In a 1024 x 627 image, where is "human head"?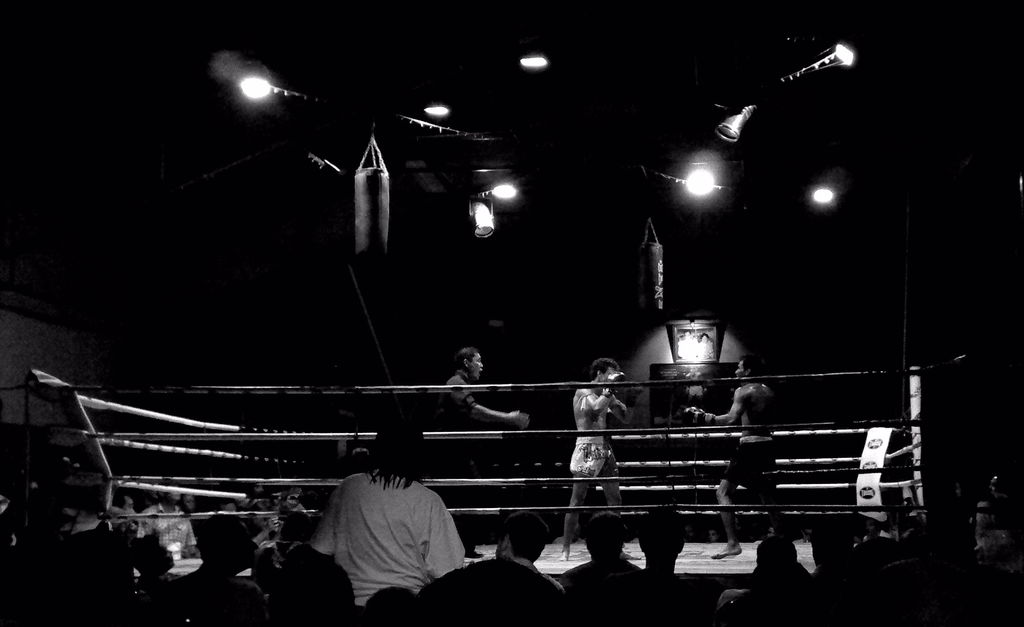
<box>110,493,139,516</box>.
